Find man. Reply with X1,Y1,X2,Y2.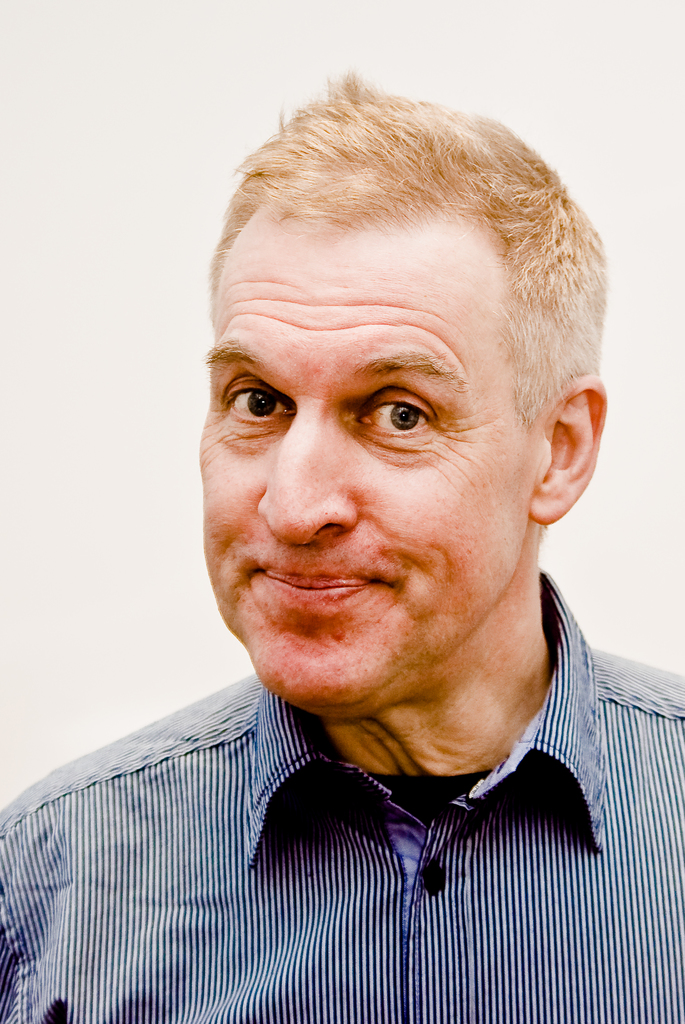
26,86,681,1003.
